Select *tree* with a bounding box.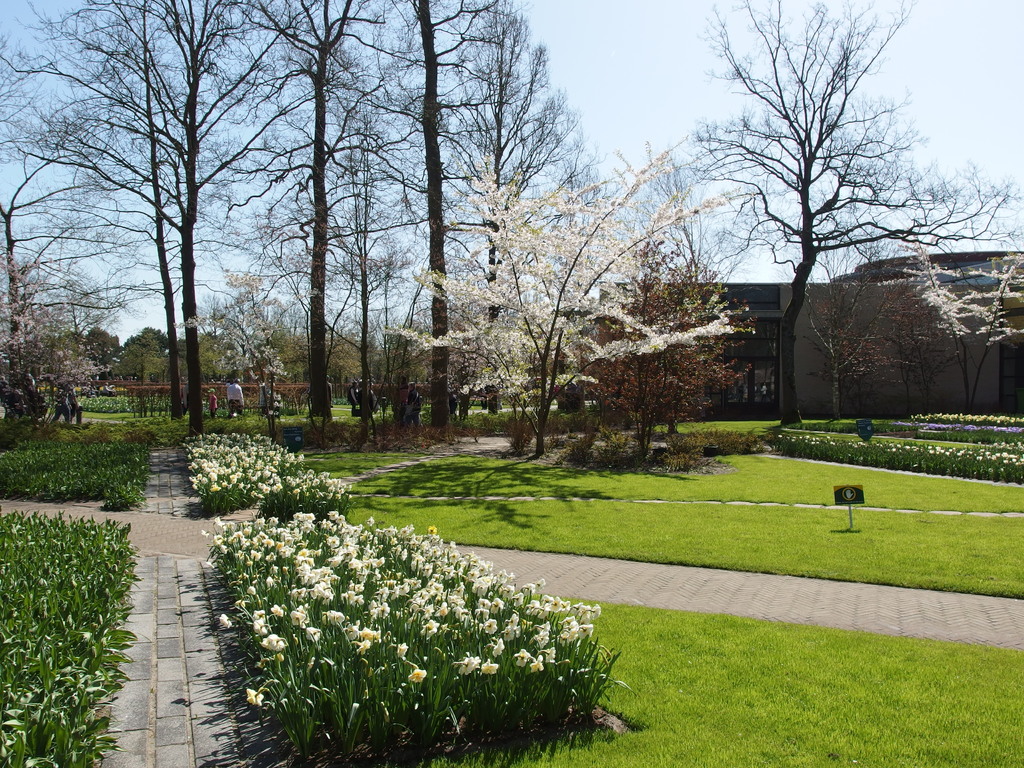
74, 326, 129, 400.
